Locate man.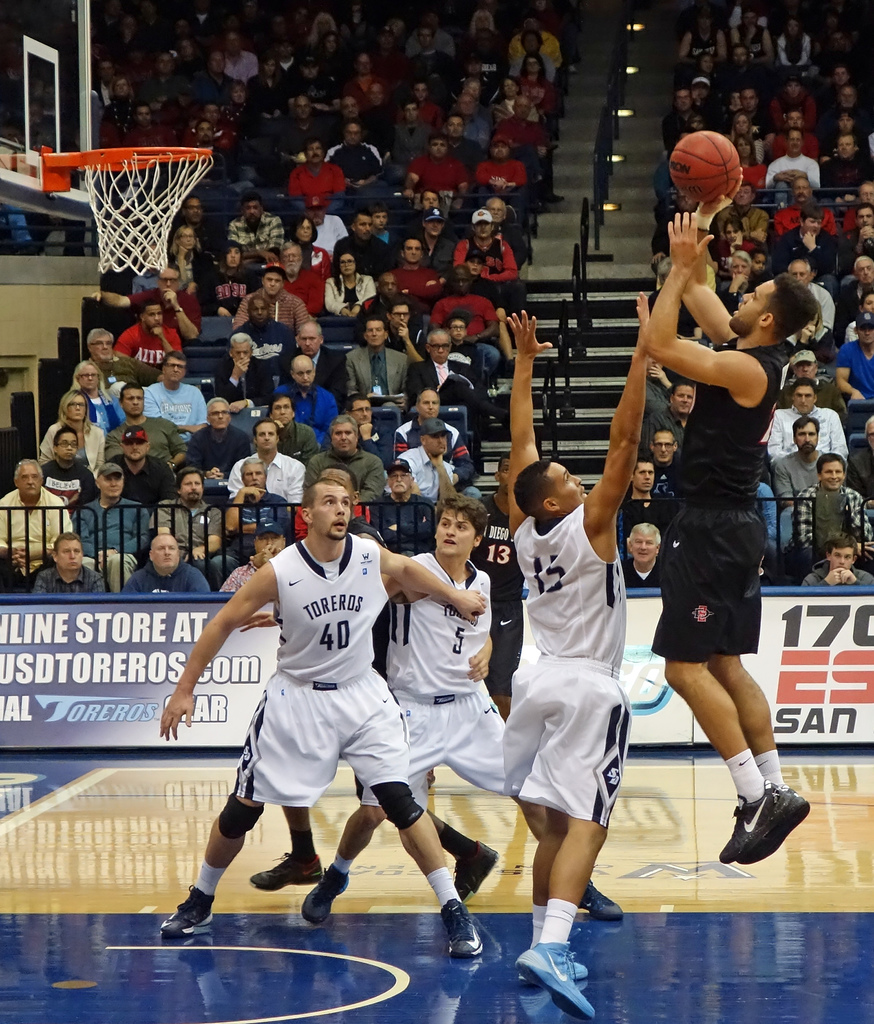
Bounding box: box=[248, 462, 497, 902].
